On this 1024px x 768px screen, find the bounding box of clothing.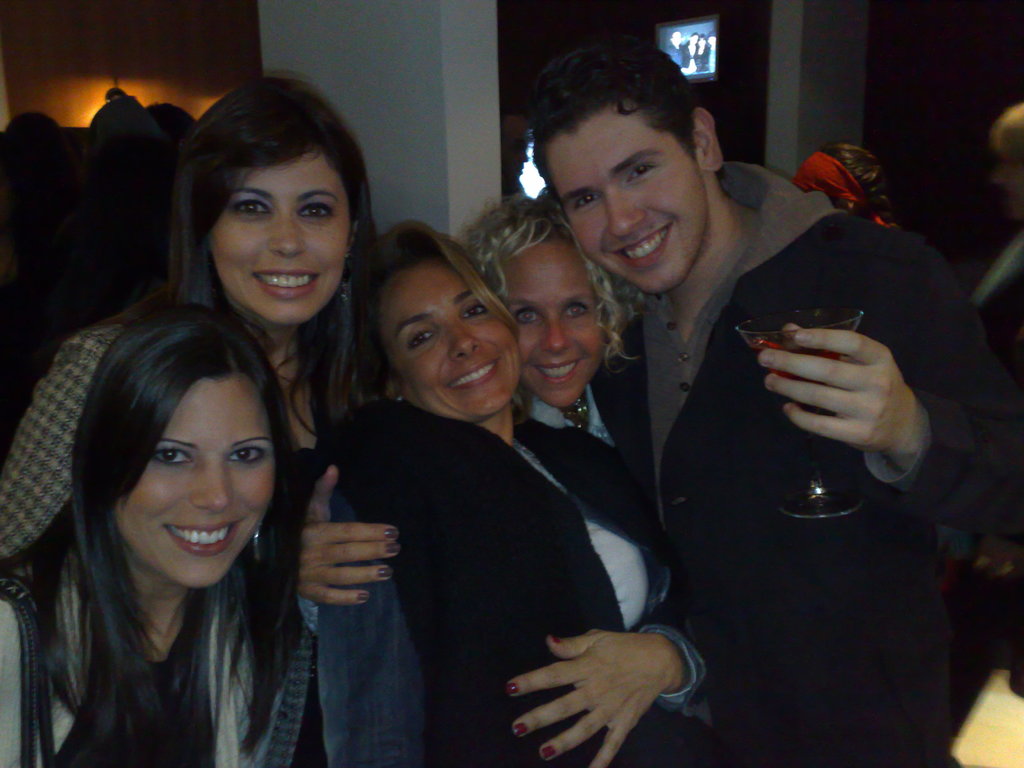
Bounding box: bbox(310, 399, 625, 767).
